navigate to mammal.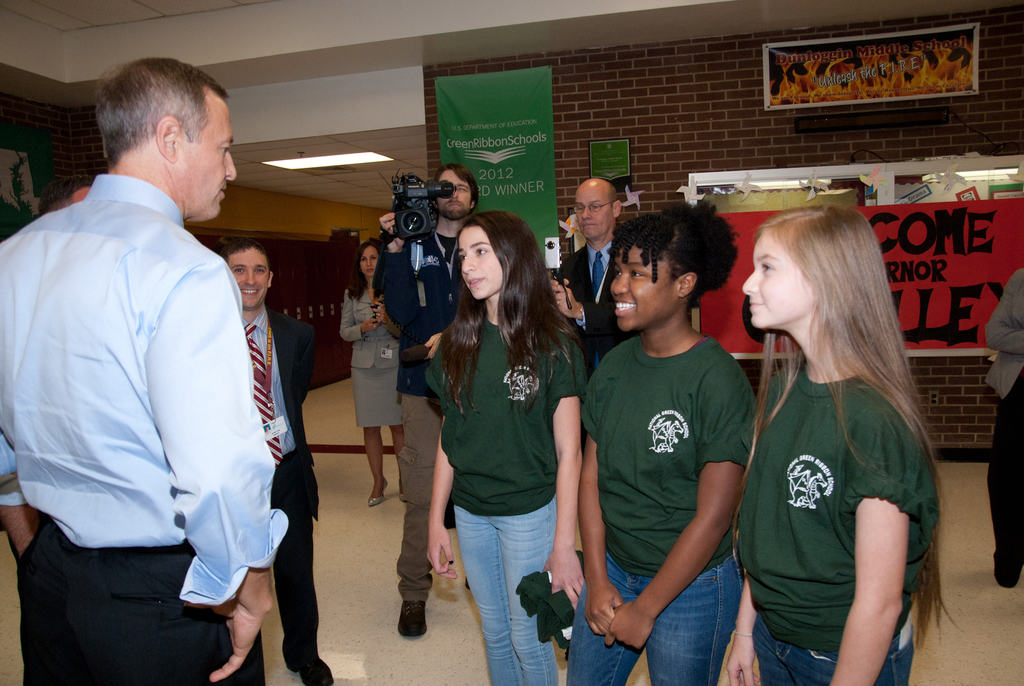
Navigation target: select_region(565, 203, 762, 685).
